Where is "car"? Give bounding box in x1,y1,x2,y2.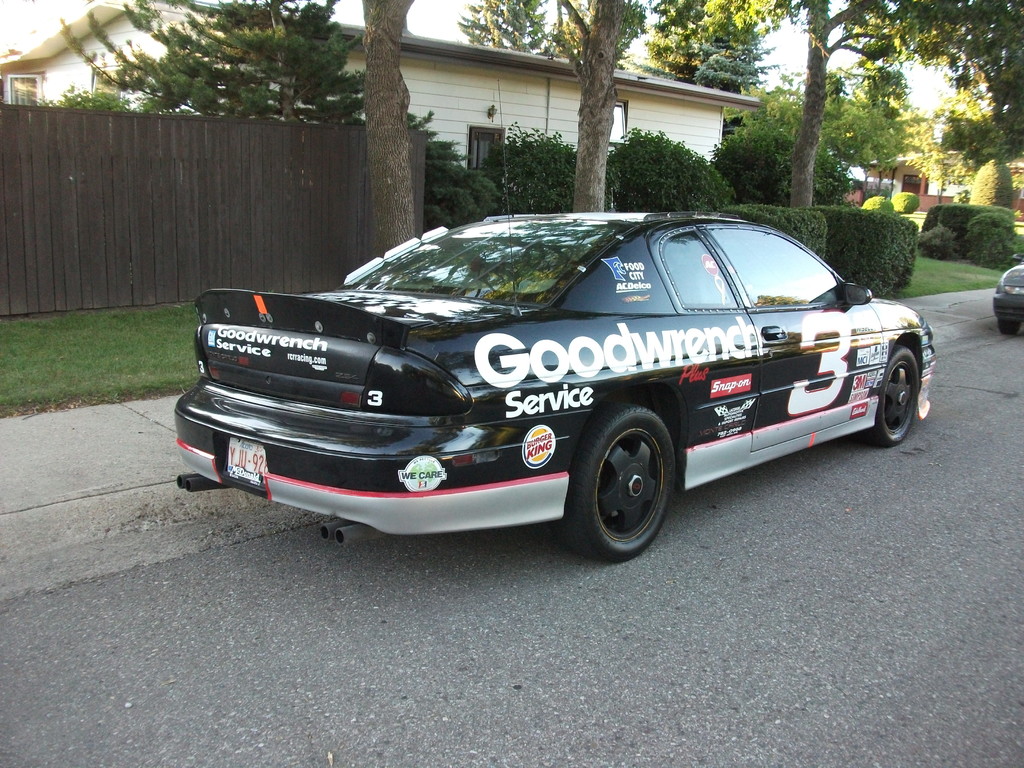
993,253,1023,336.
